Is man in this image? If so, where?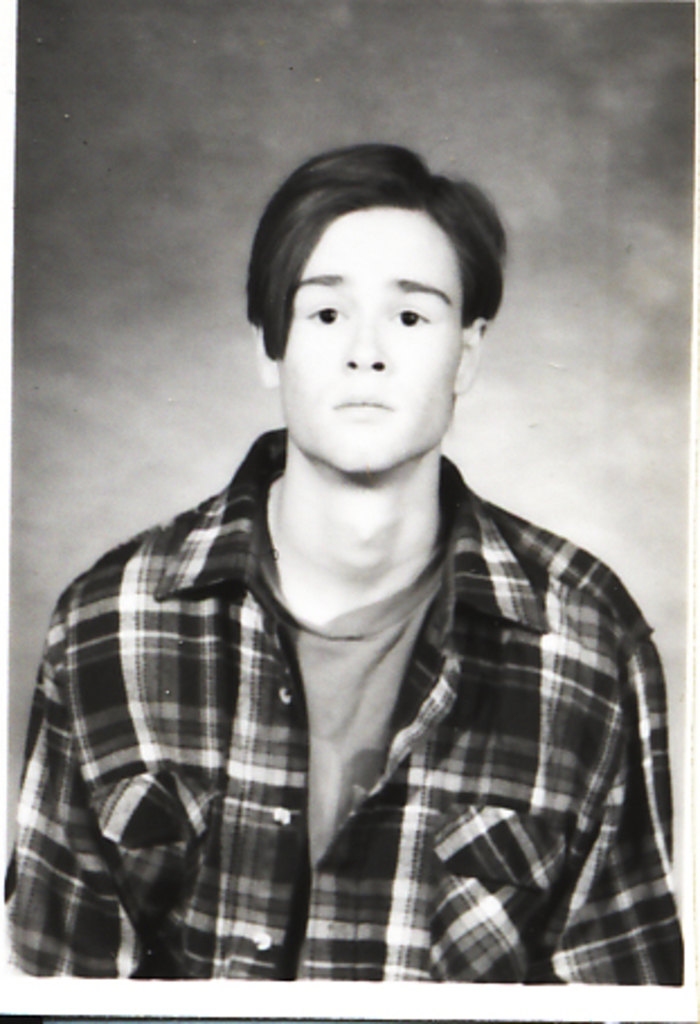
Yes, at detection(16, 133, 682, 983).
